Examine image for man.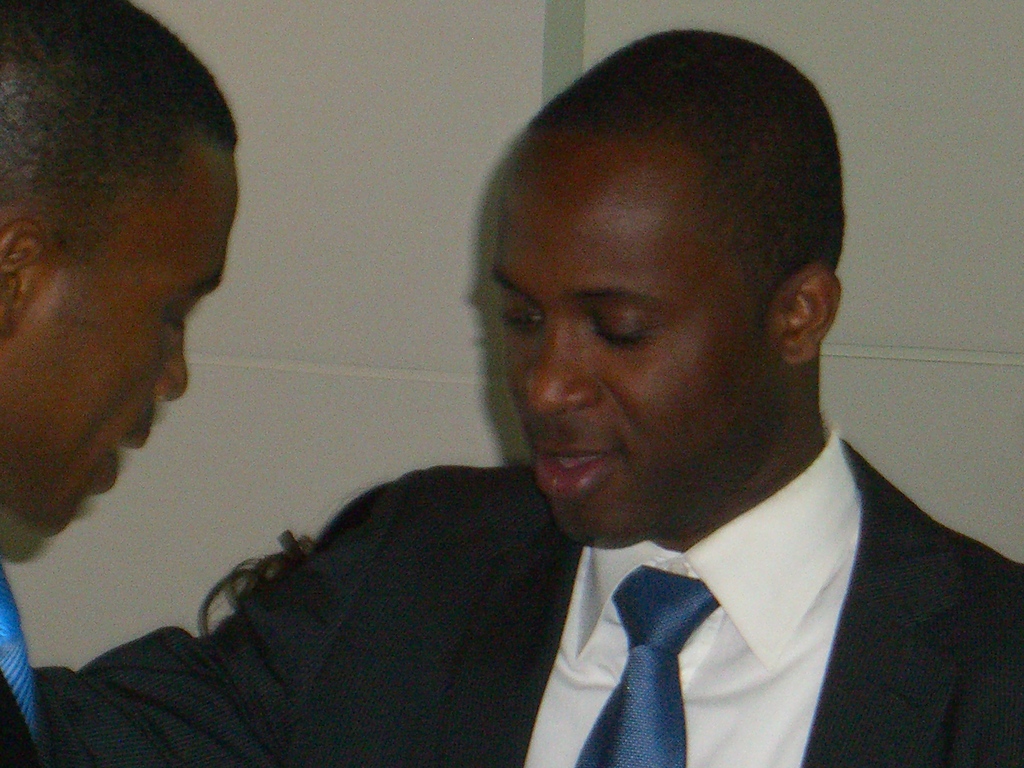
Examination result: <box>0,1,242,767</box>.
